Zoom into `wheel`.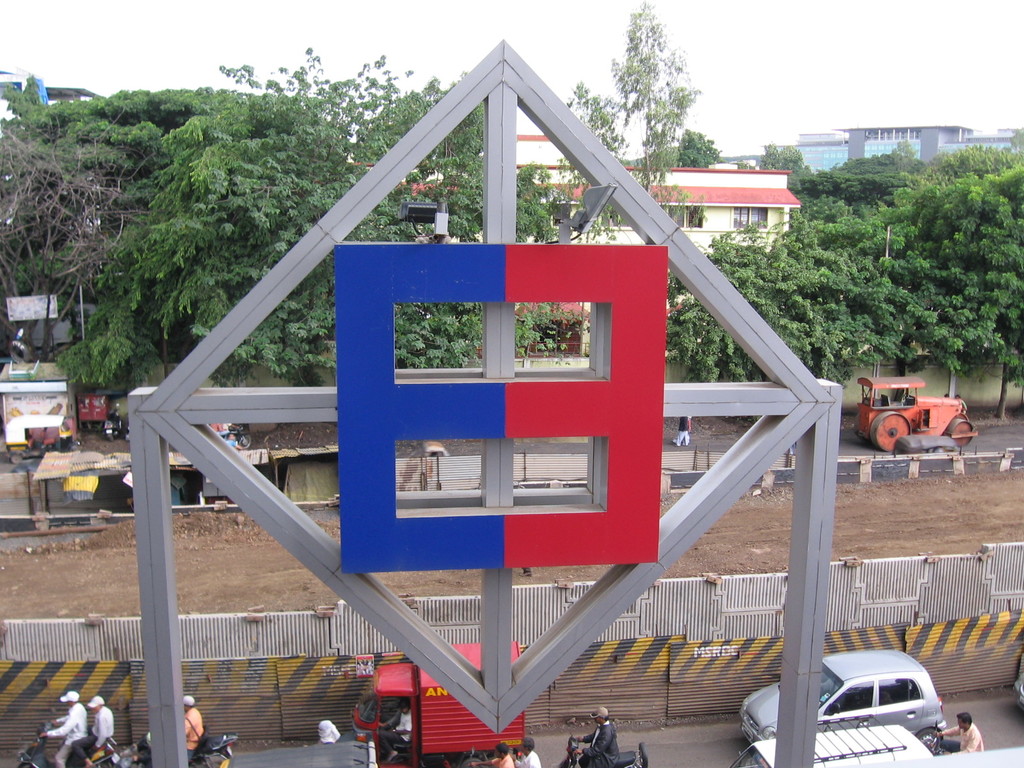
Zoom target: pyautogui.locateOnScreen(946, 420, 973, 447).
